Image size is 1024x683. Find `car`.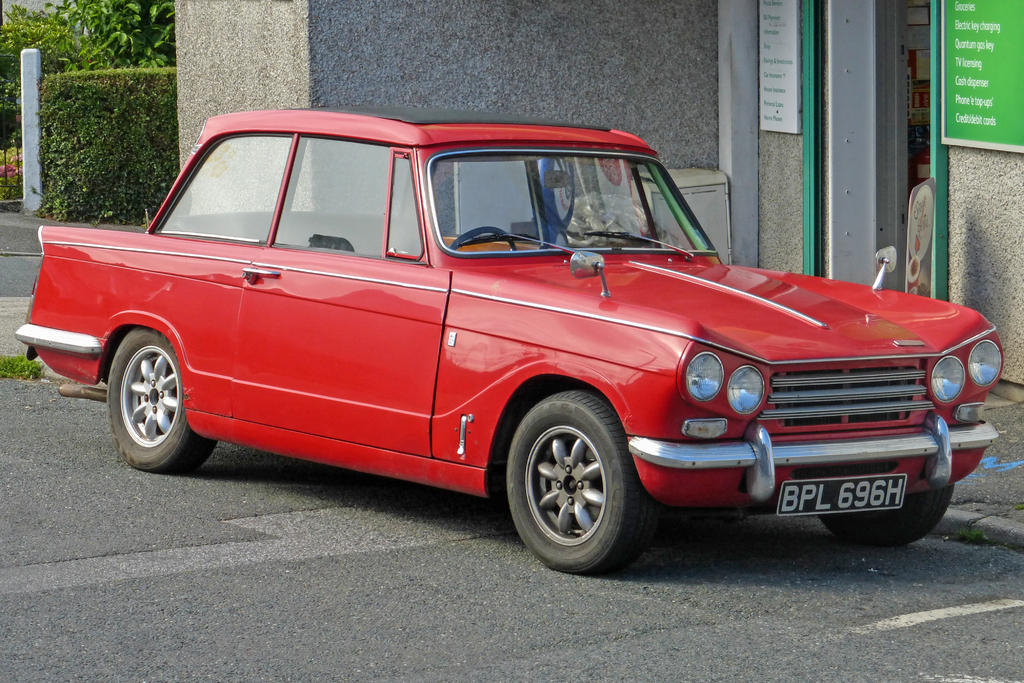
[x1=15, y1=103, x2=1005, y2=583].
